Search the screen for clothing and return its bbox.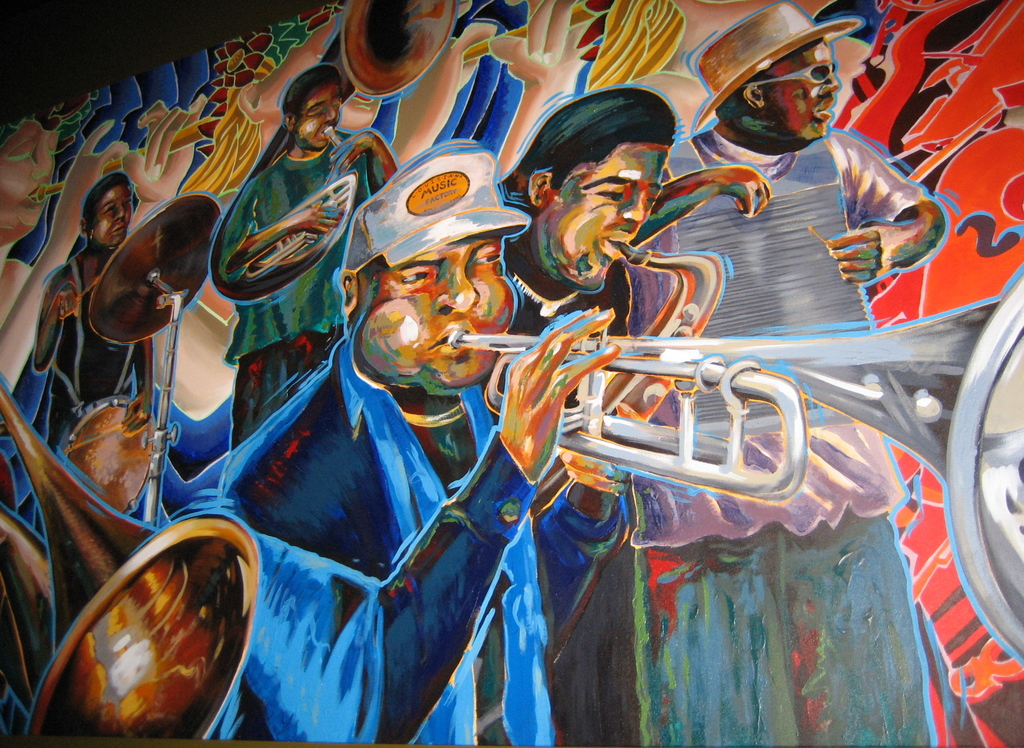
Found: l=16, t=250, r=167, b=629.
